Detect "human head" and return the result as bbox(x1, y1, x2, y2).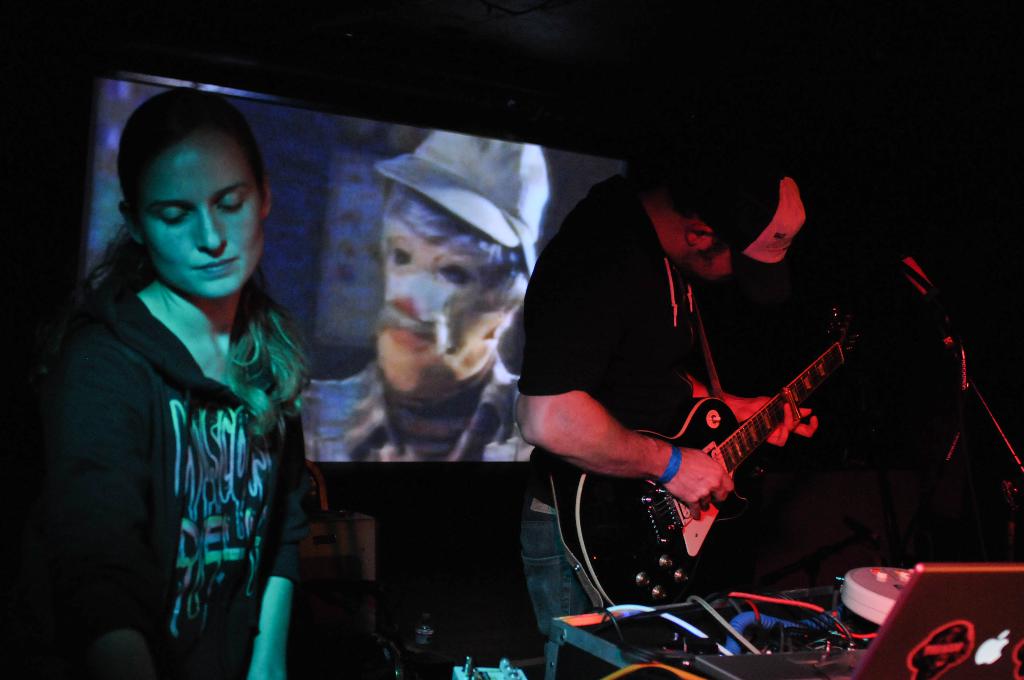
bbox(99, 92, 287, 311).
